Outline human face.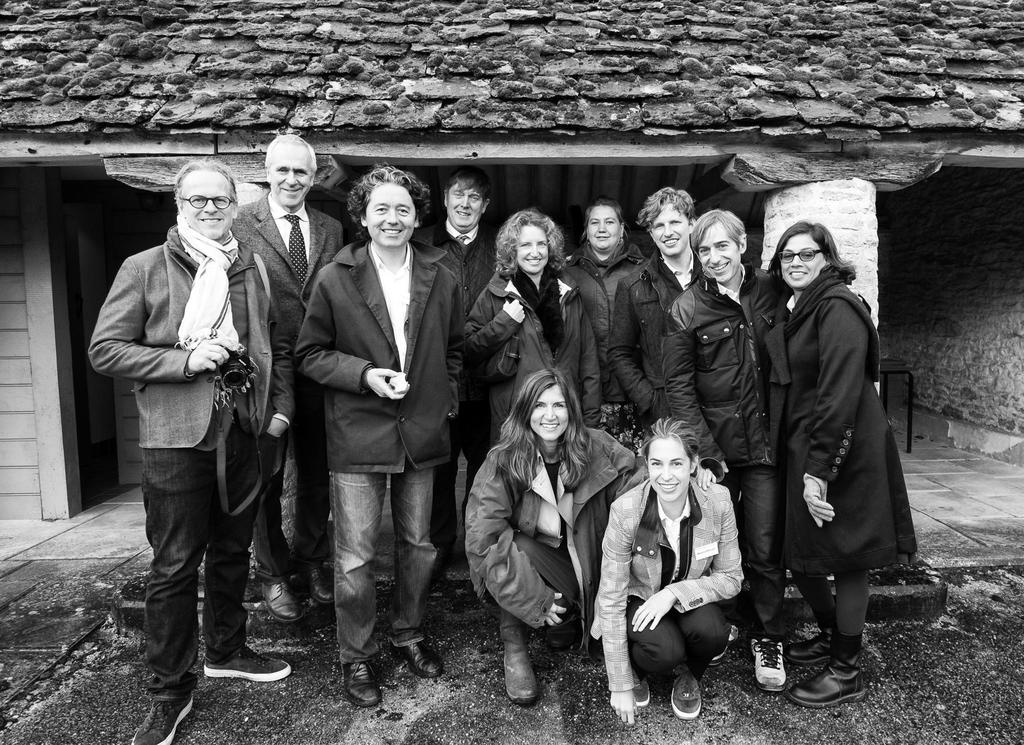
Outline: 515/228/548/270.
